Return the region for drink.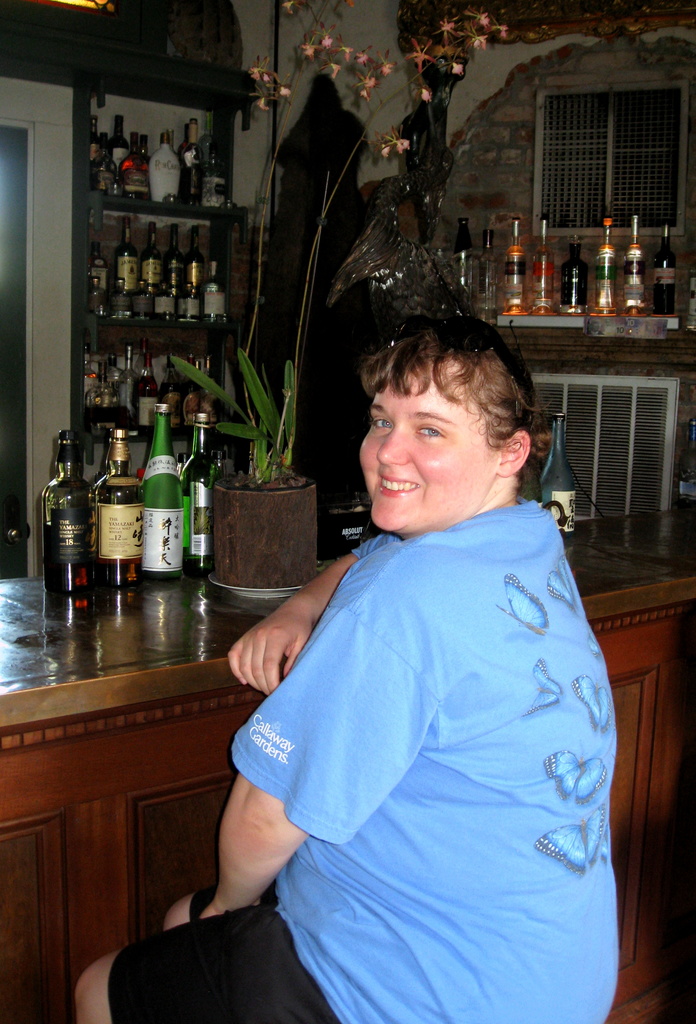
x1=179, y1=418, x2=216, y2=565.
